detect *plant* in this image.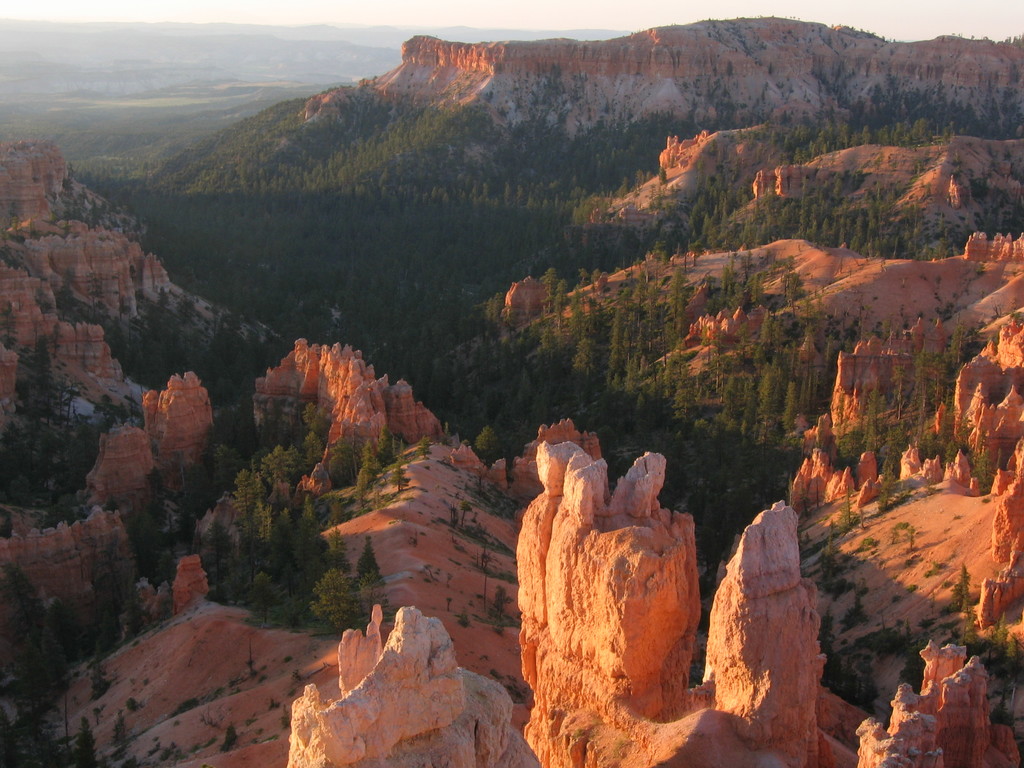
Detection: 90 676 109 701.
